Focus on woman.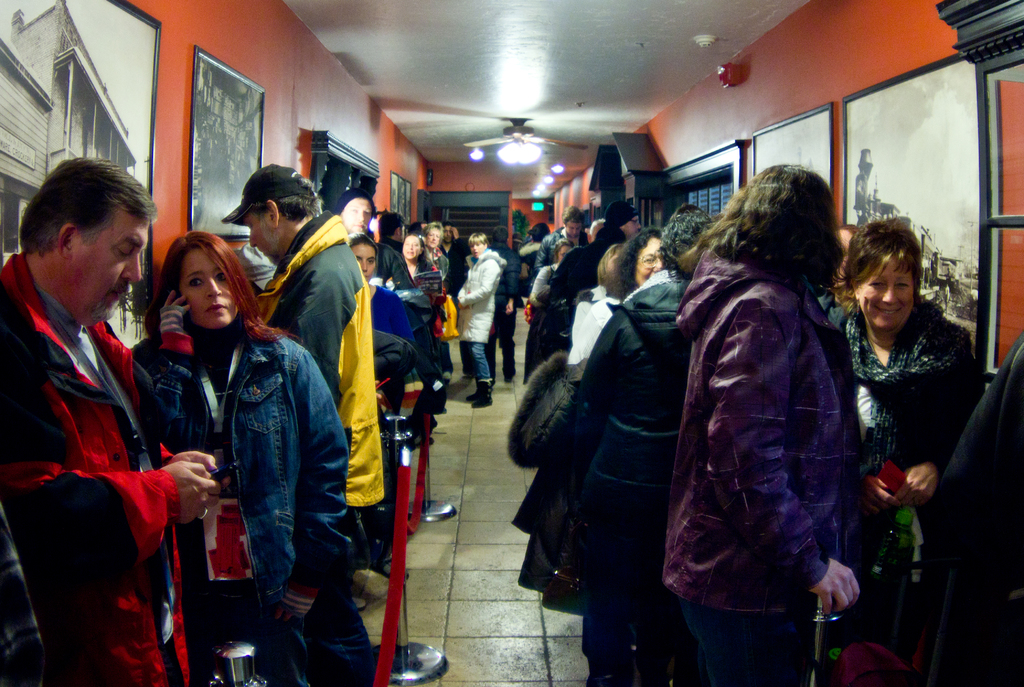
Focused at crop(127, 229, 349, 686).
